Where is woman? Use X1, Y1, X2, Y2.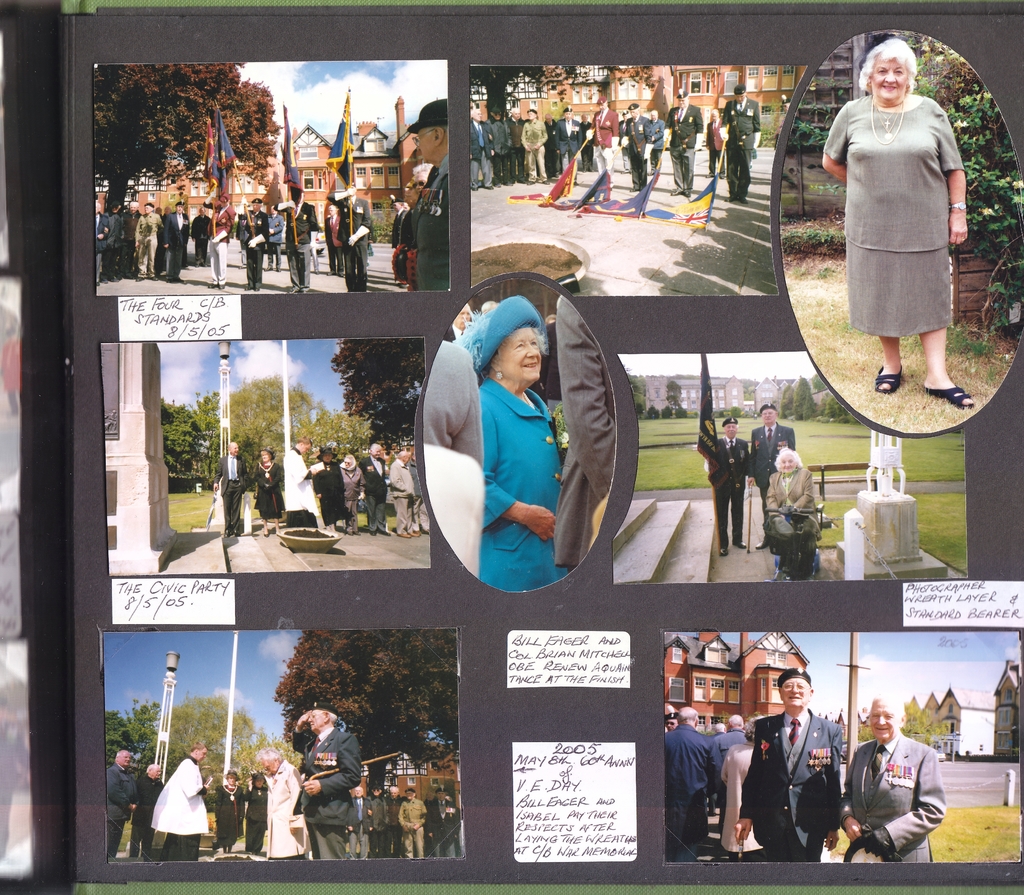
388, 453, 415, 540.
